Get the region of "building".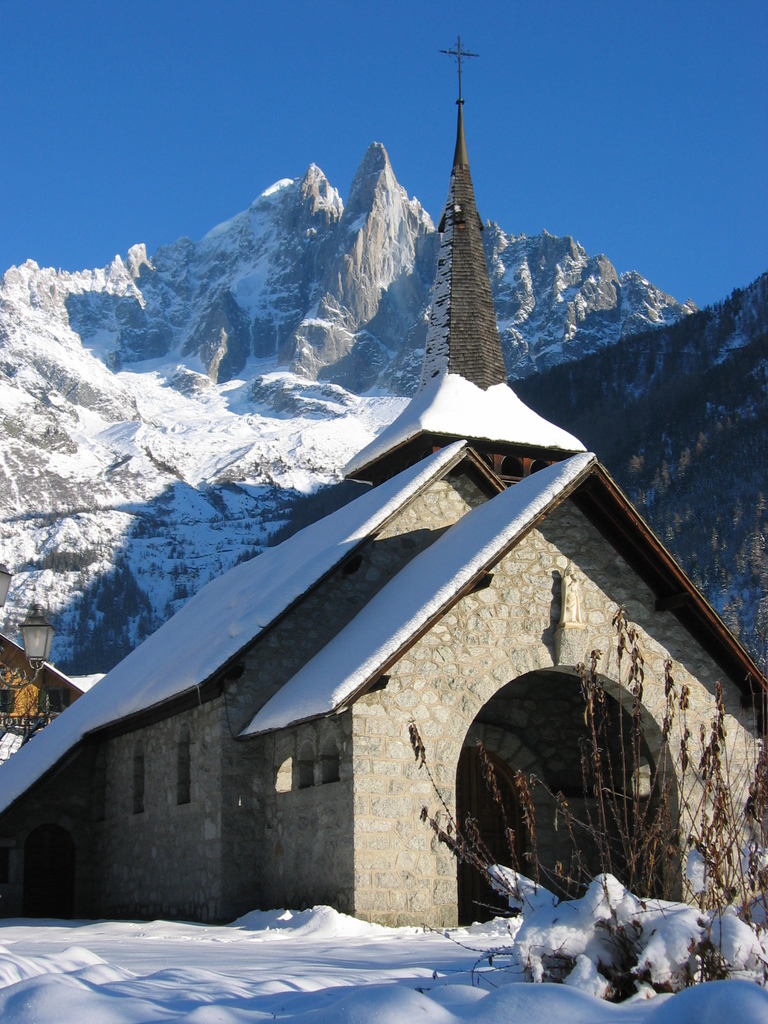
bbox=(0, 94, 767, 923).
